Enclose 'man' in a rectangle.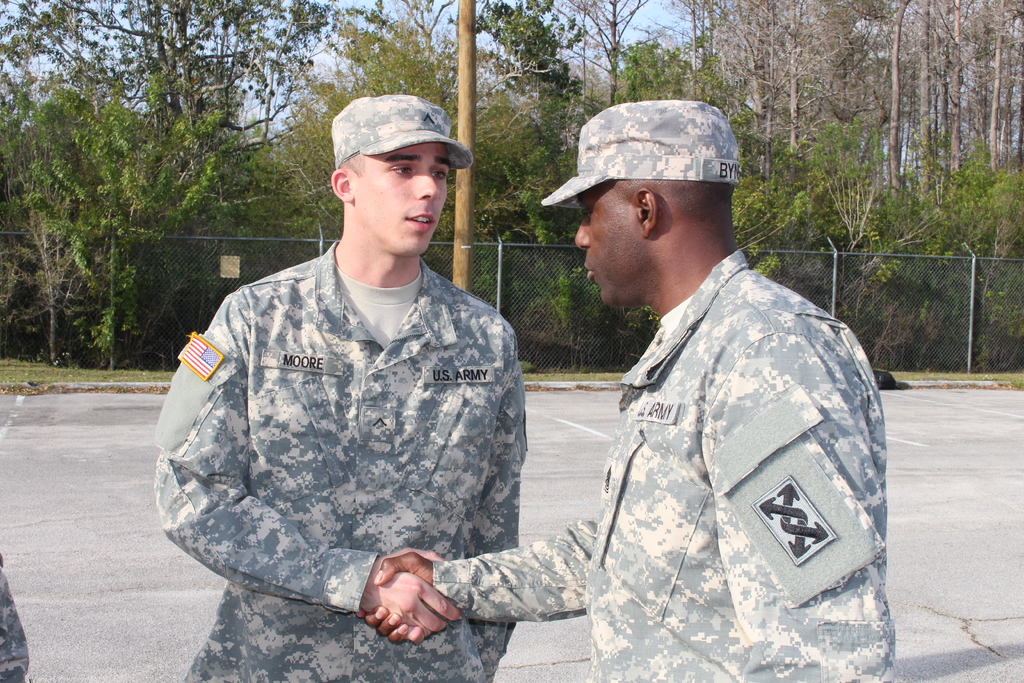
box(360, 100, 888, 682).
